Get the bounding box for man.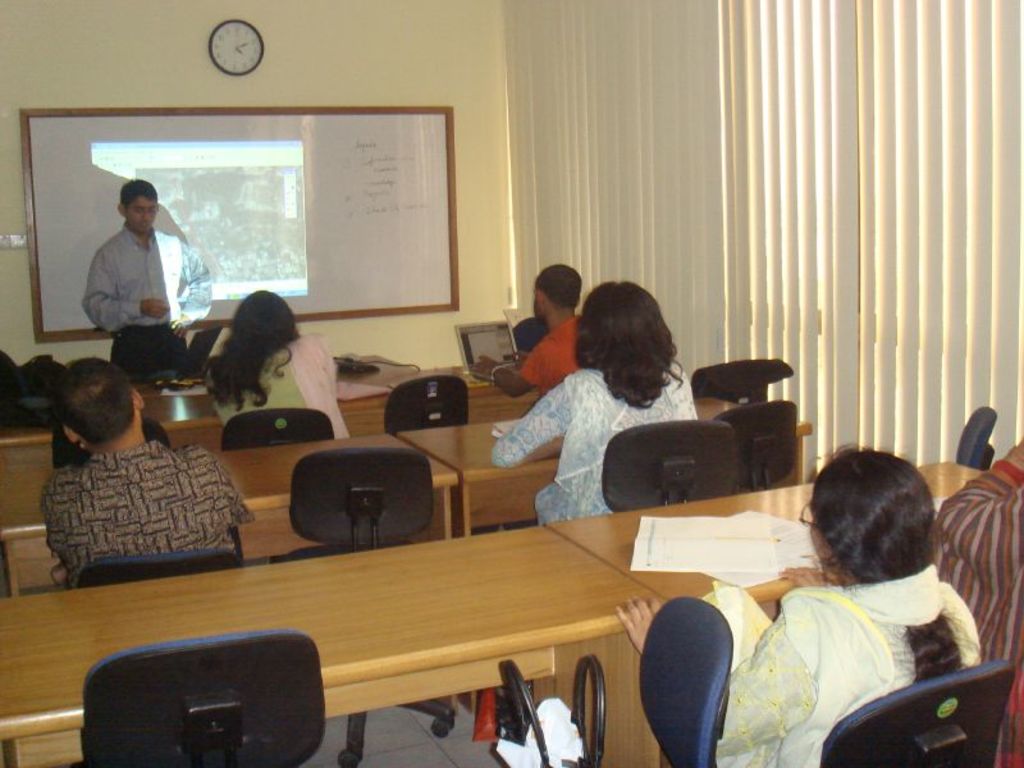
(x1=82, y1=180, x2=212, y2=372).
